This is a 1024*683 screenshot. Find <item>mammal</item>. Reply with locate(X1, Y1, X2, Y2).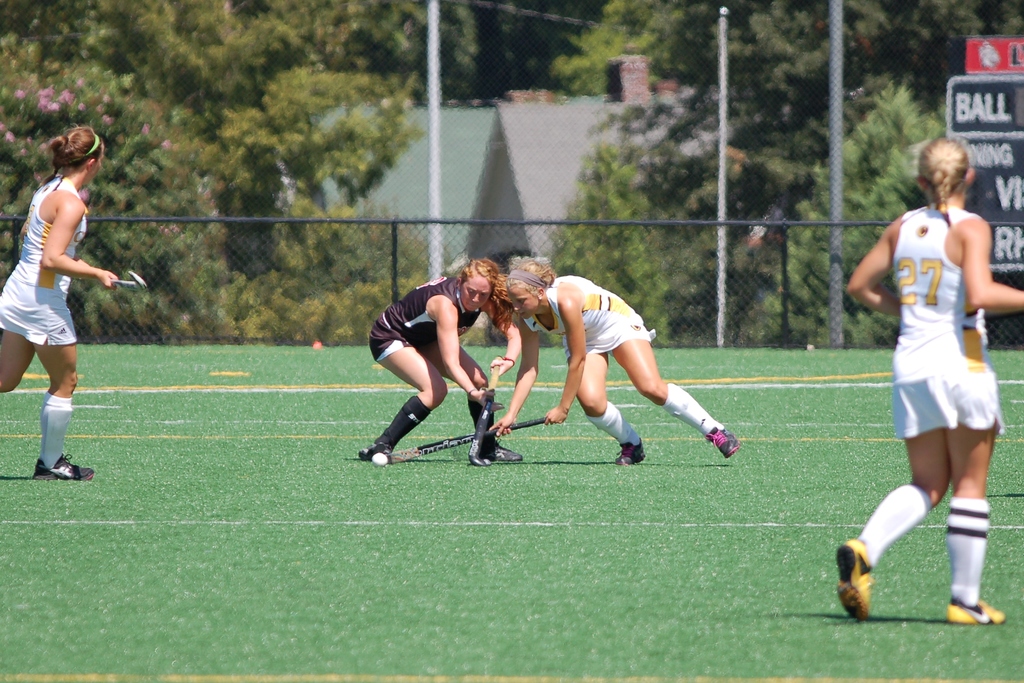
locate(357, 253, 529, 467).
